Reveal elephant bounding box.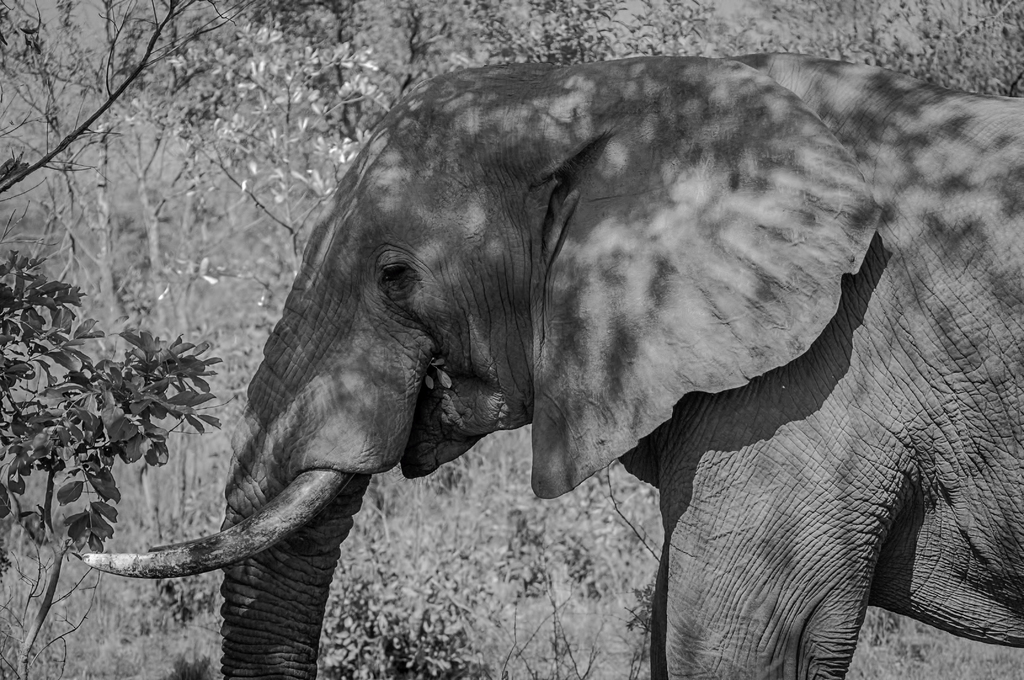
Revealed: detection(106, 33, 1004, 679).
